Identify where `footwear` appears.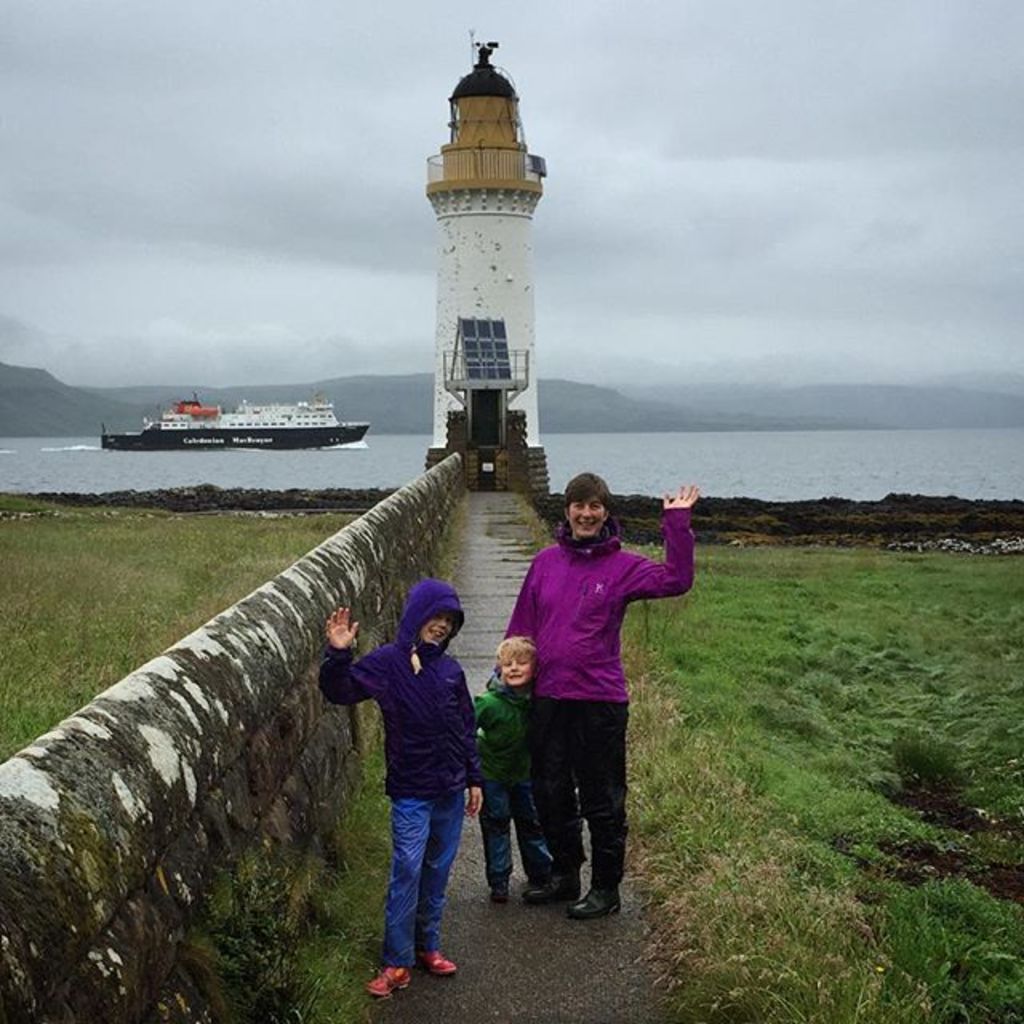
Appears at left=368, top=962, right=408, bottom=998.
